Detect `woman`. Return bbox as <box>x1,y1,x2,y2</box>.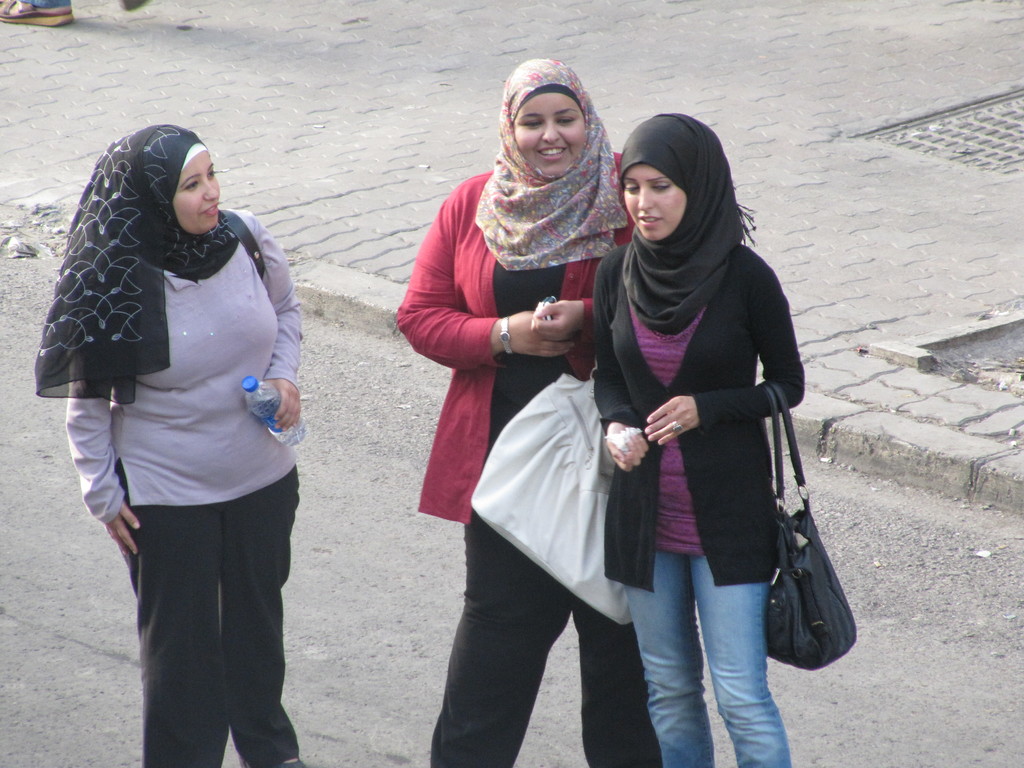
<box>386,61,668,767</box>.
